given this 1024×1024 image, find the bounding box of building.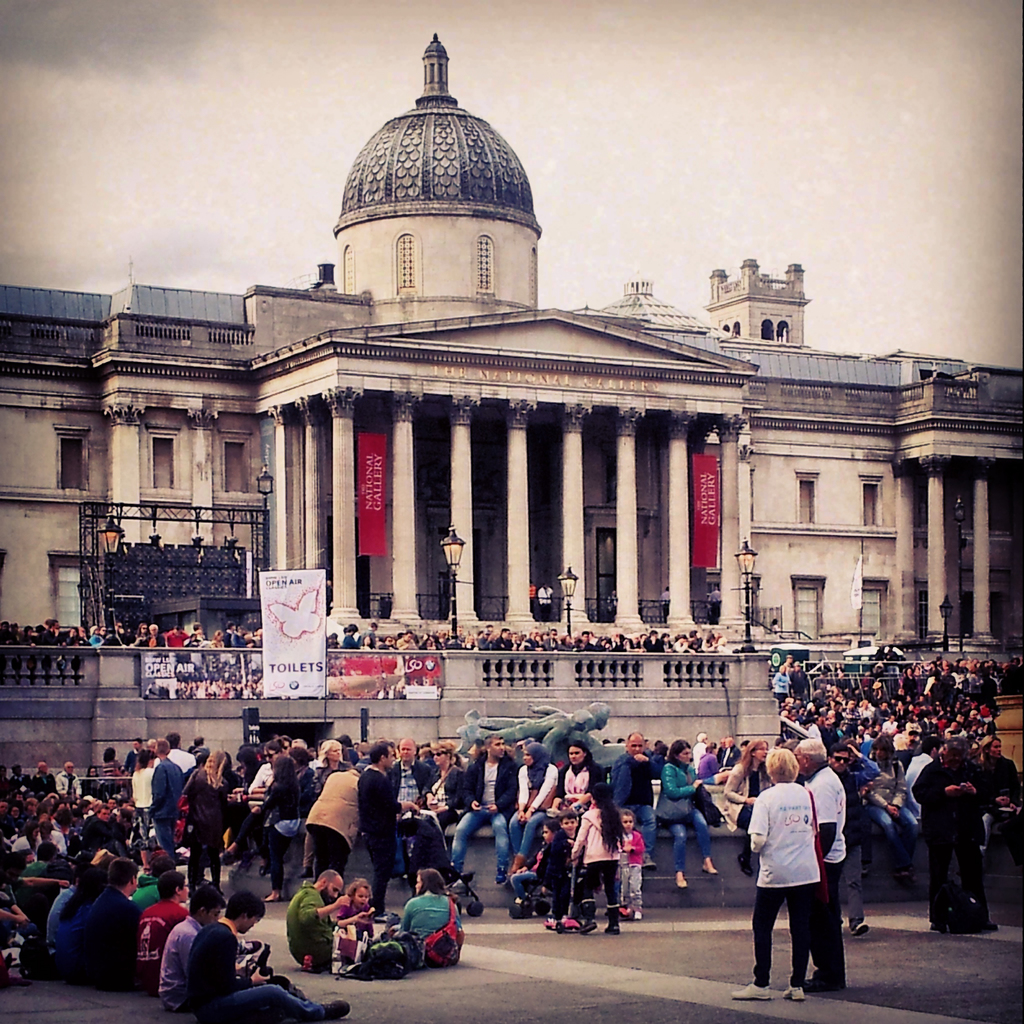
[x1=0, y1=33, x2=1023, y2=780].
